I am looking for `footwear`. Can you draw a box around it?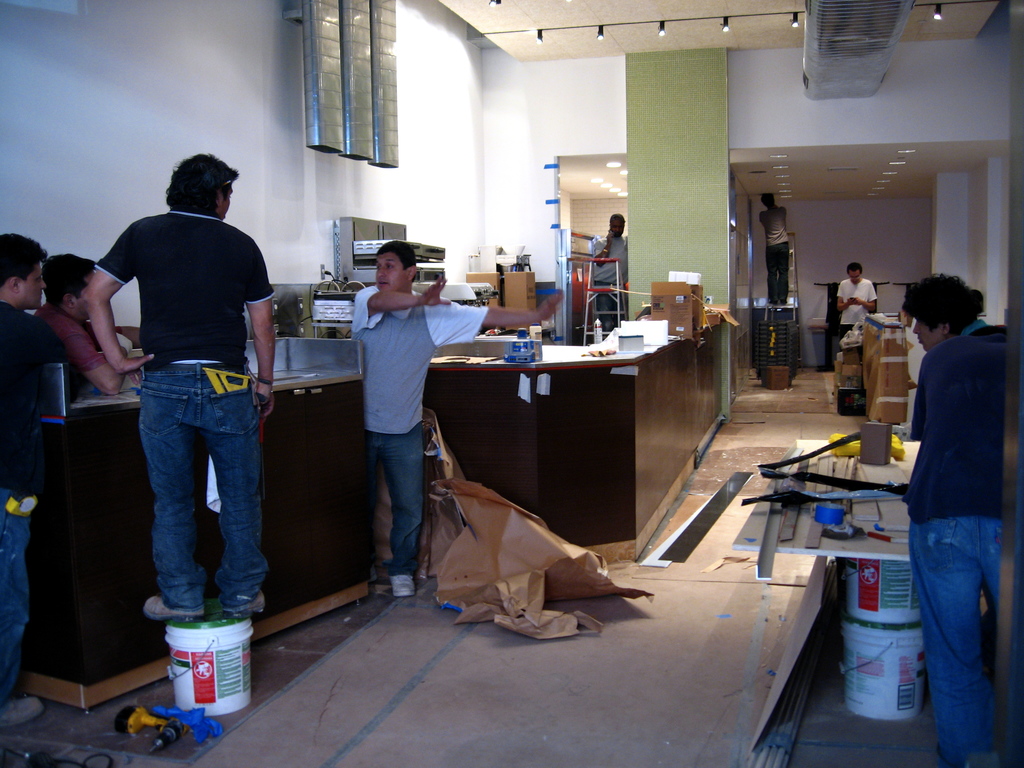
Sure, the bounding box is <region>778, 296, 787, 307</region>.
